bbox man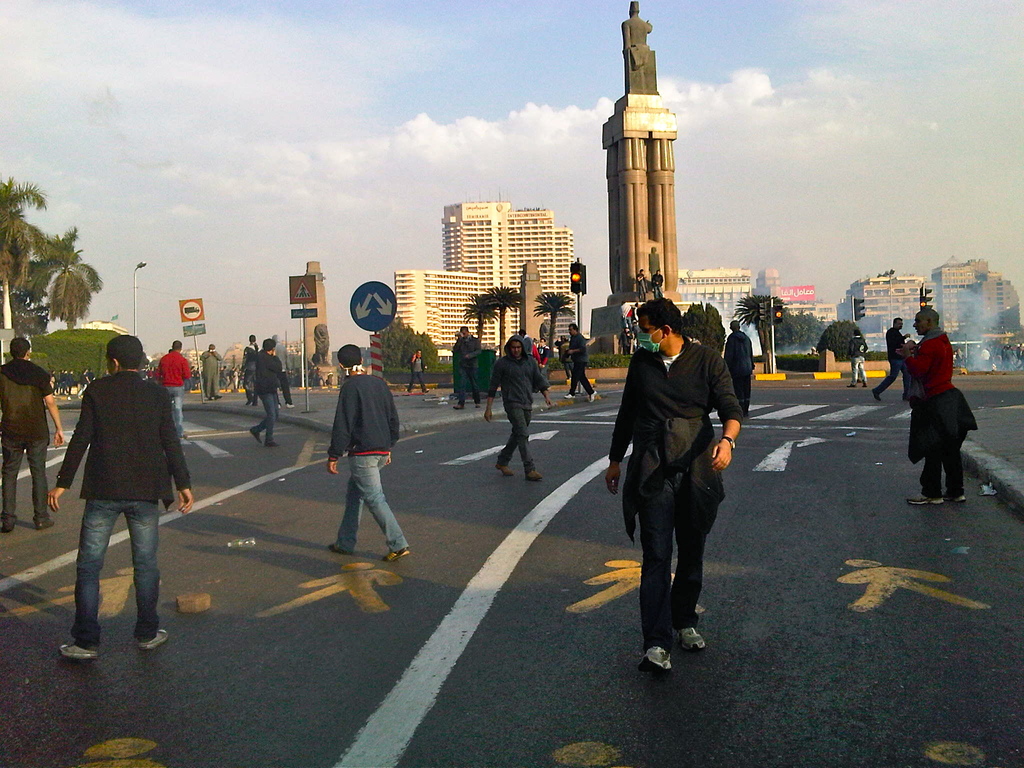
pyautogui.locateOnScreen(484, 334, 552, 481)
